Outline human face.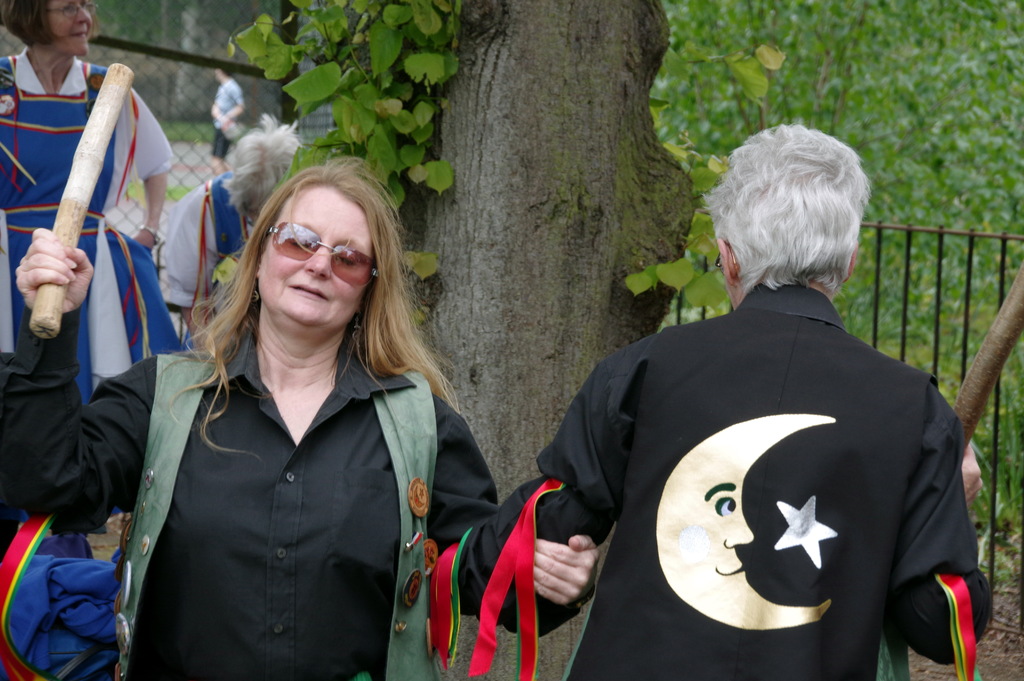
Outline: [x1=45, y1=0, x2=95, y2=58].
